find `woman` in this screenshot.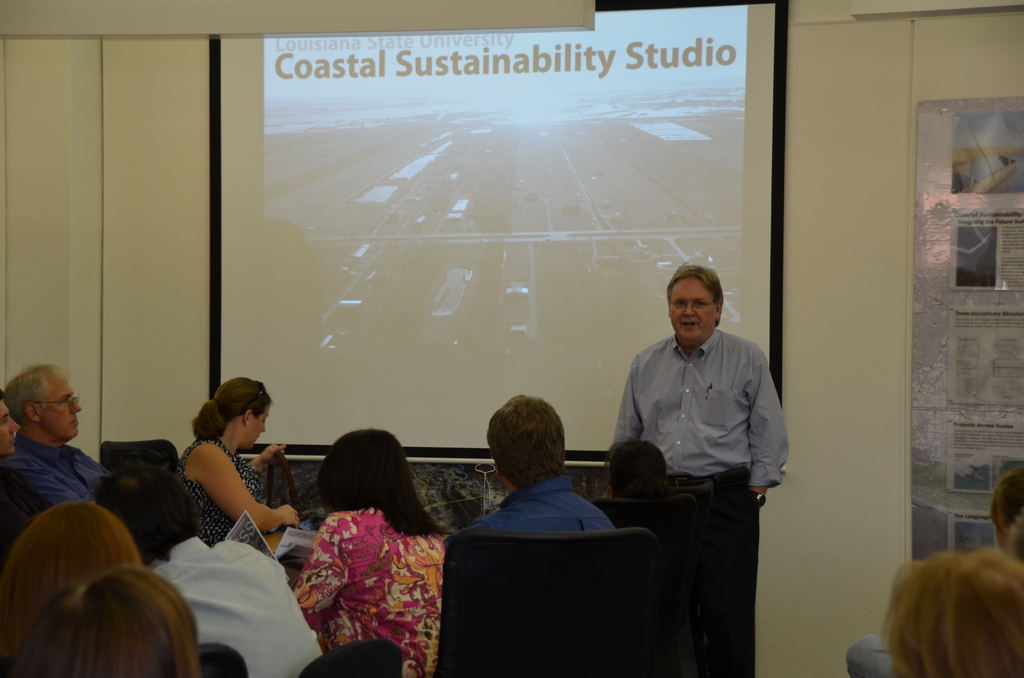
The bounding box for `woman` is crop(0, 501, 141, 676).
